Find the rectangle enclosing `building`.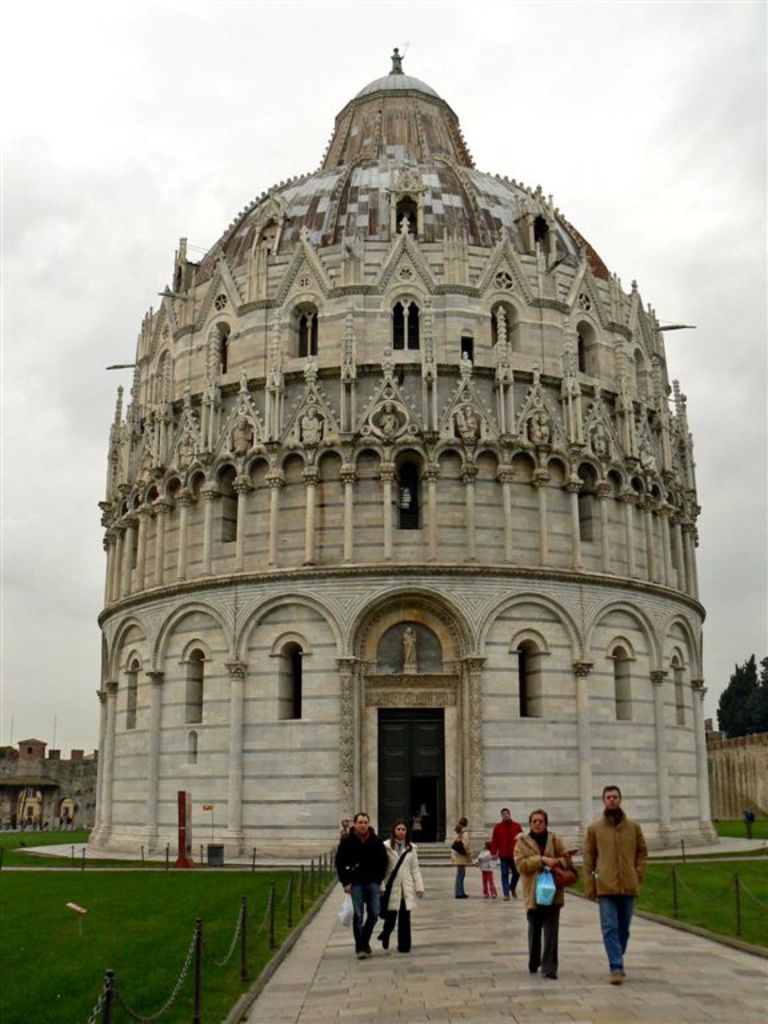
[x1=0, y1=733, x2=105, y2=835].
